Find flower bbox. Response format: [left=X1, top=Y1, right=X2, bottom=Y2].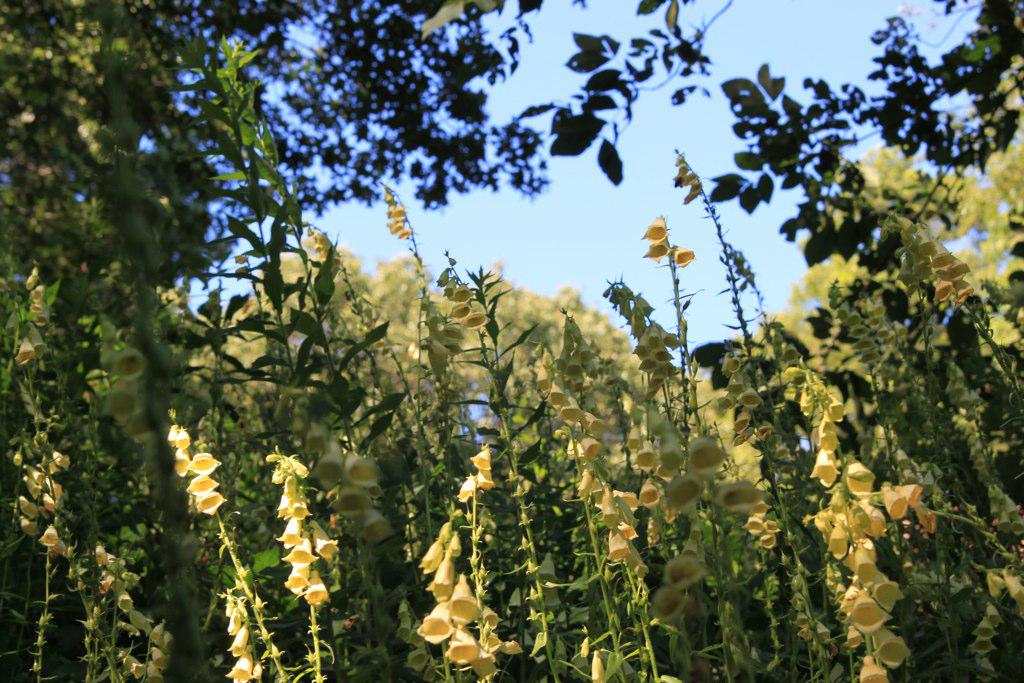
[left=674, top=248, right=694, bottom=266].
